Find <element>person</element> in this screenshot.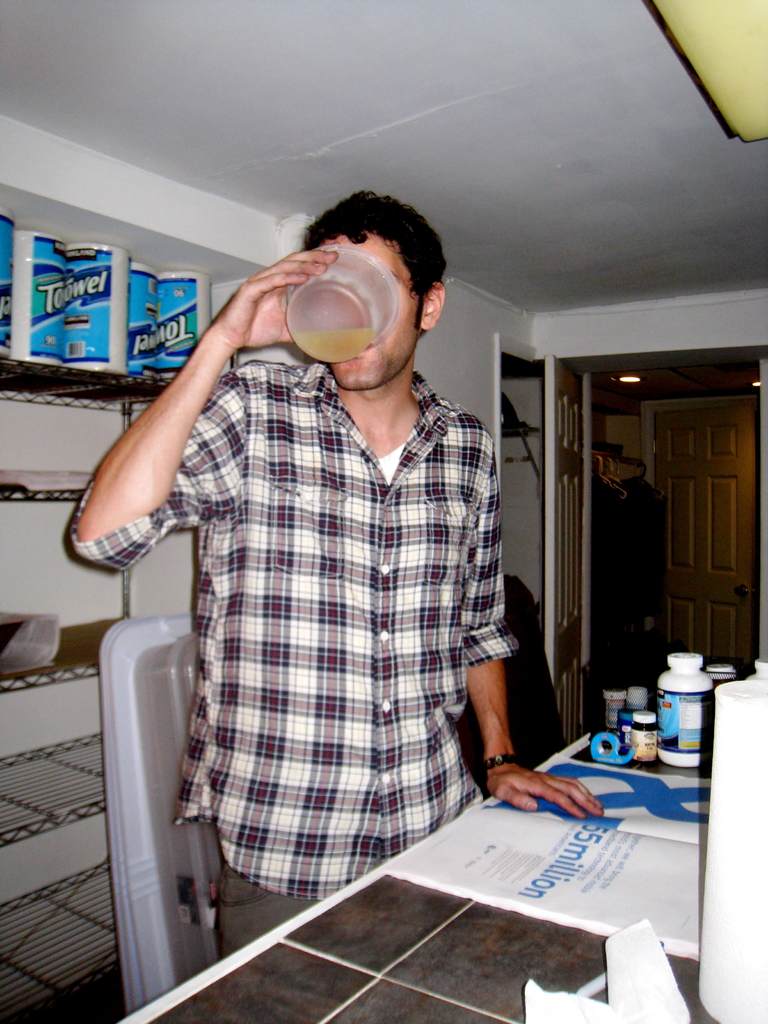
The bounding box for <element>person</element> is 69:186:596:946.
